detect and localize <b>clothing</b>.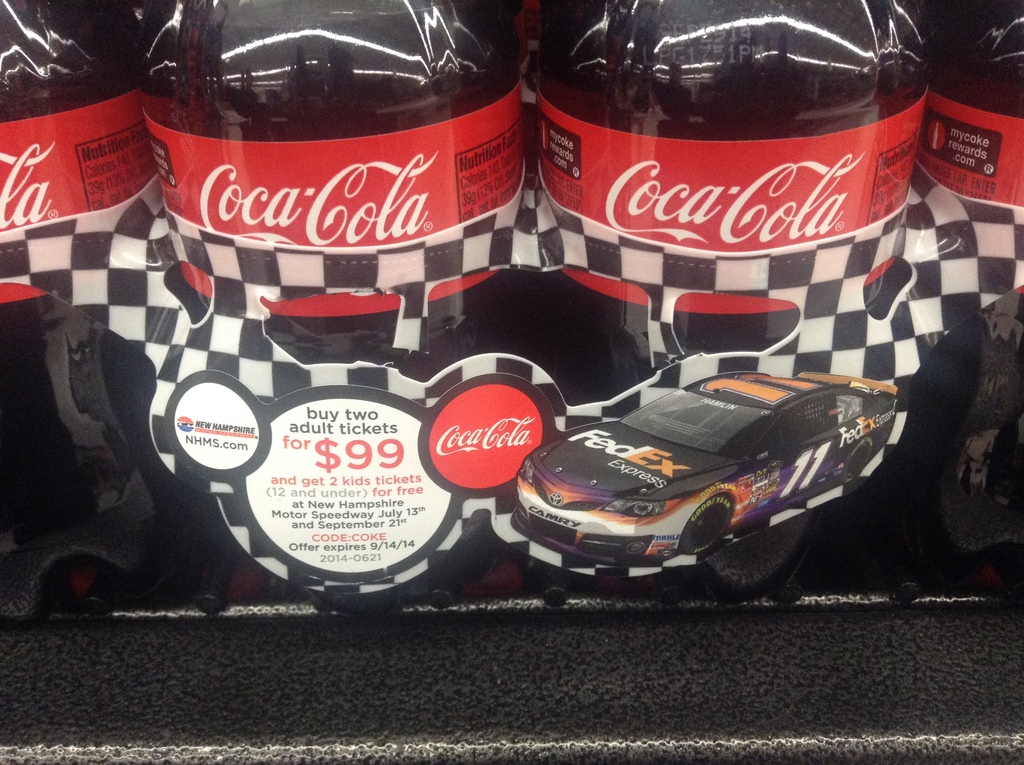
Localized at {"x1": 652, "y1": 76, "x2": 691, "y2": 118}.
